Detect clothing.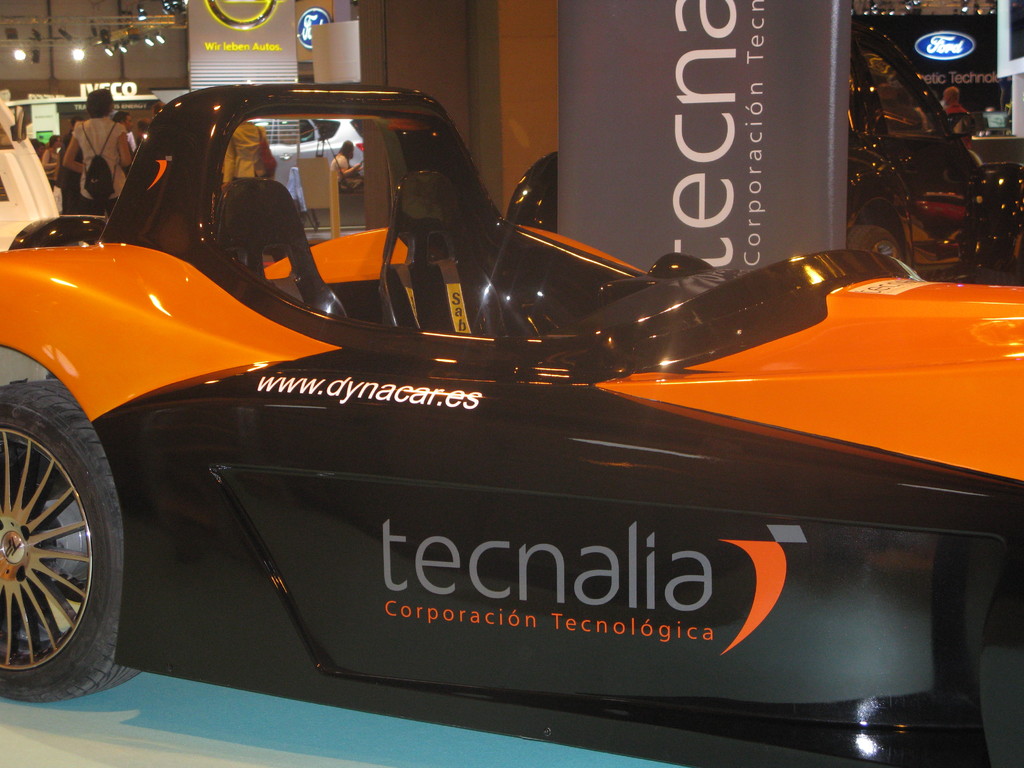
Detected at [70,116,125,214].
